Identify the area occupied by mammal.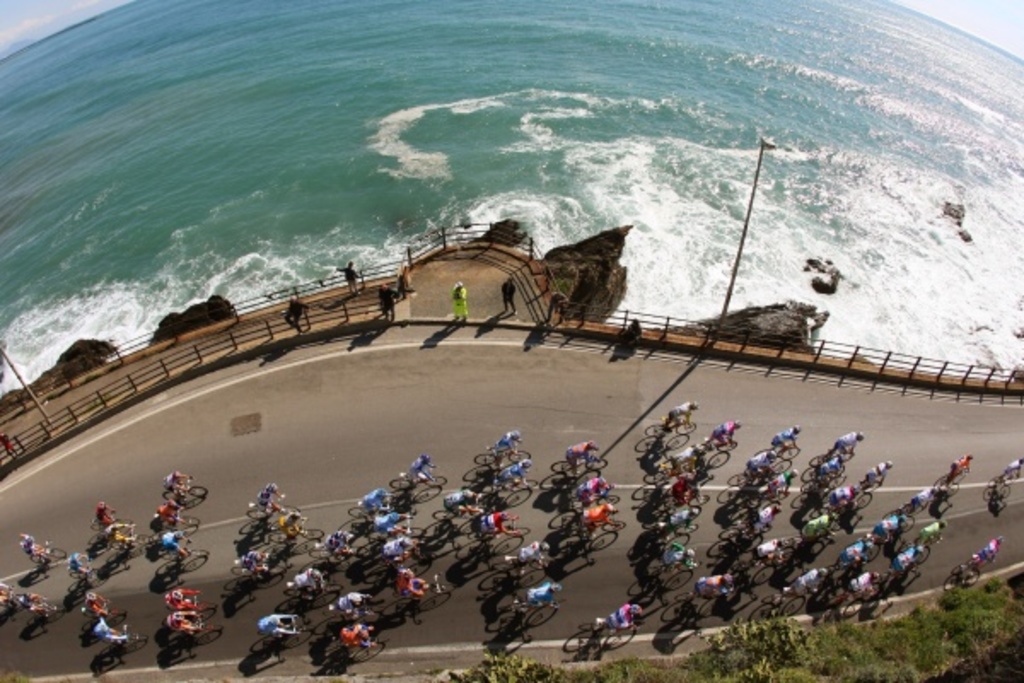
Area: 862, 456, 893, 490.
